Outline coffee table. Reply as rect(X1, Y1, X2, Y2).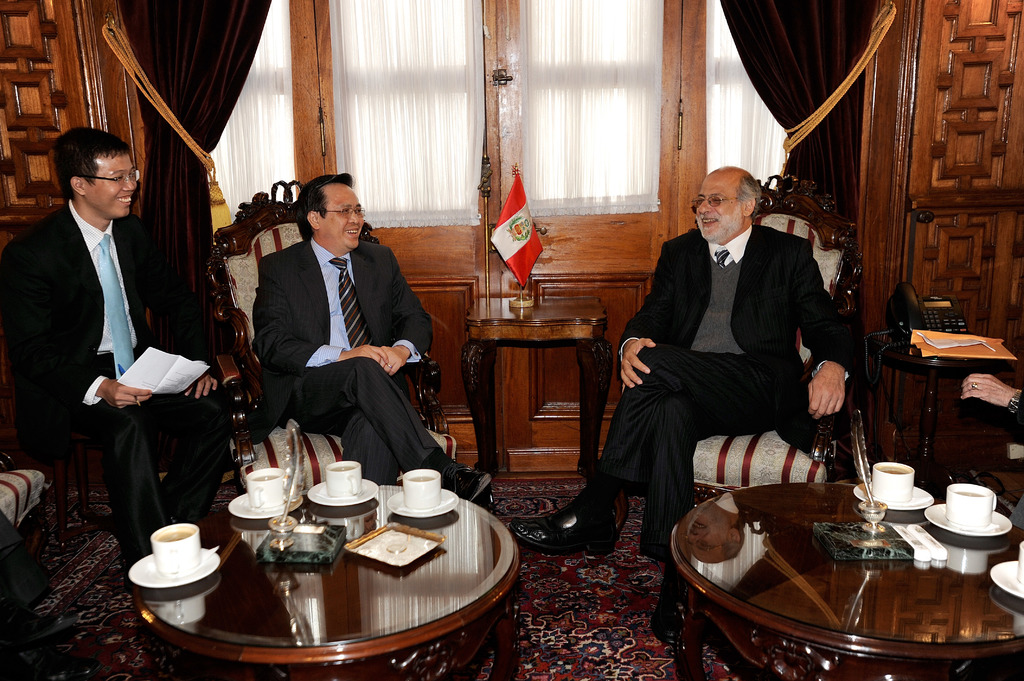
rect(458, 293, 620, 481).
